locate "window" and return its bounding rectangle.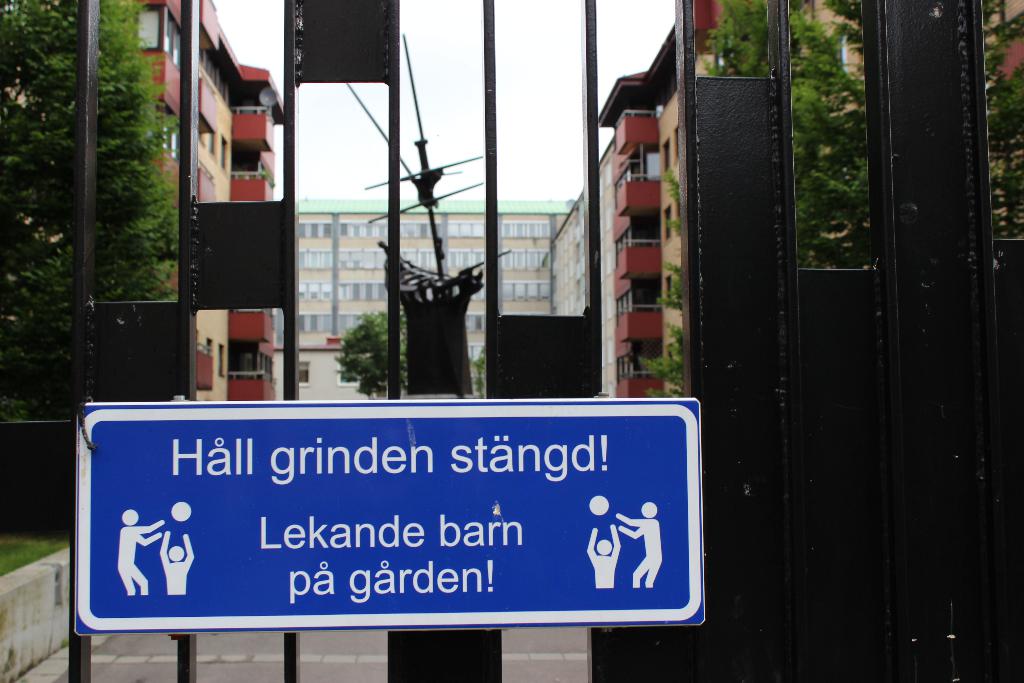
<region>219, 135, 234, 172</region>.
